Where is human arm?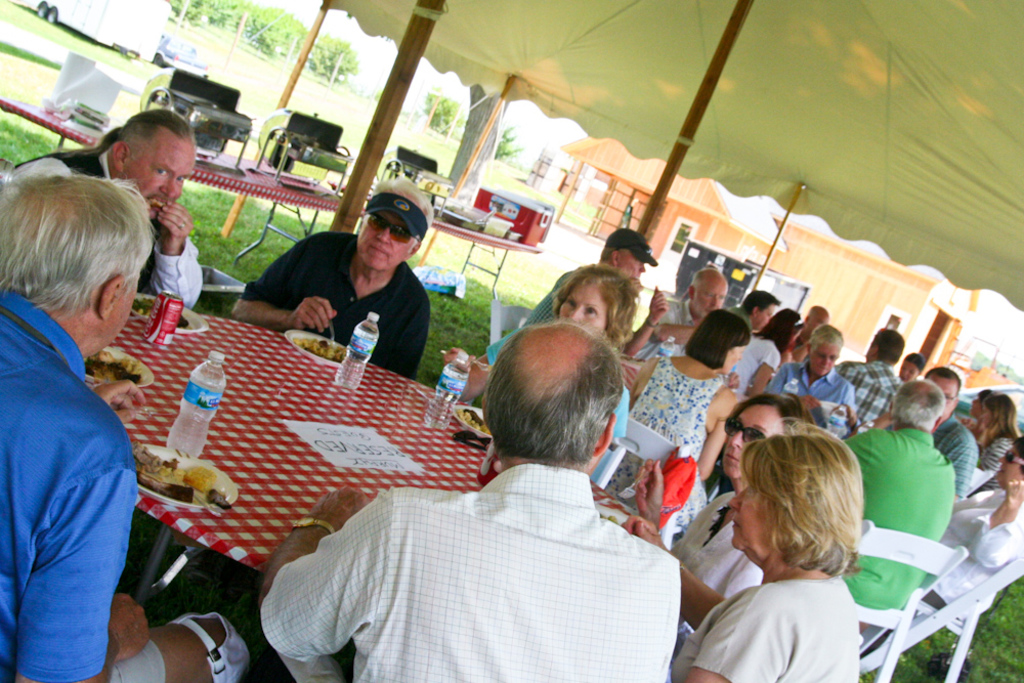
{"x1": 231, "y1": 233, "x2": 344, "y2": 334}.
